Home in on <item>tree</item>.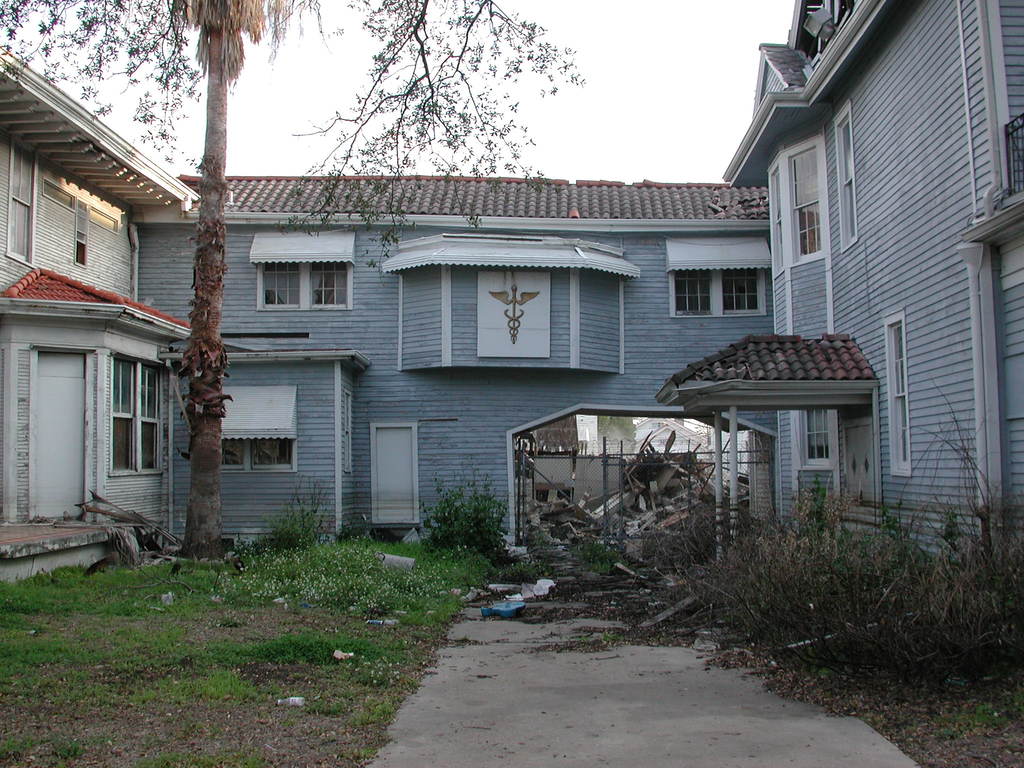
Homed in at select_region(166, 0, 267, 555).
